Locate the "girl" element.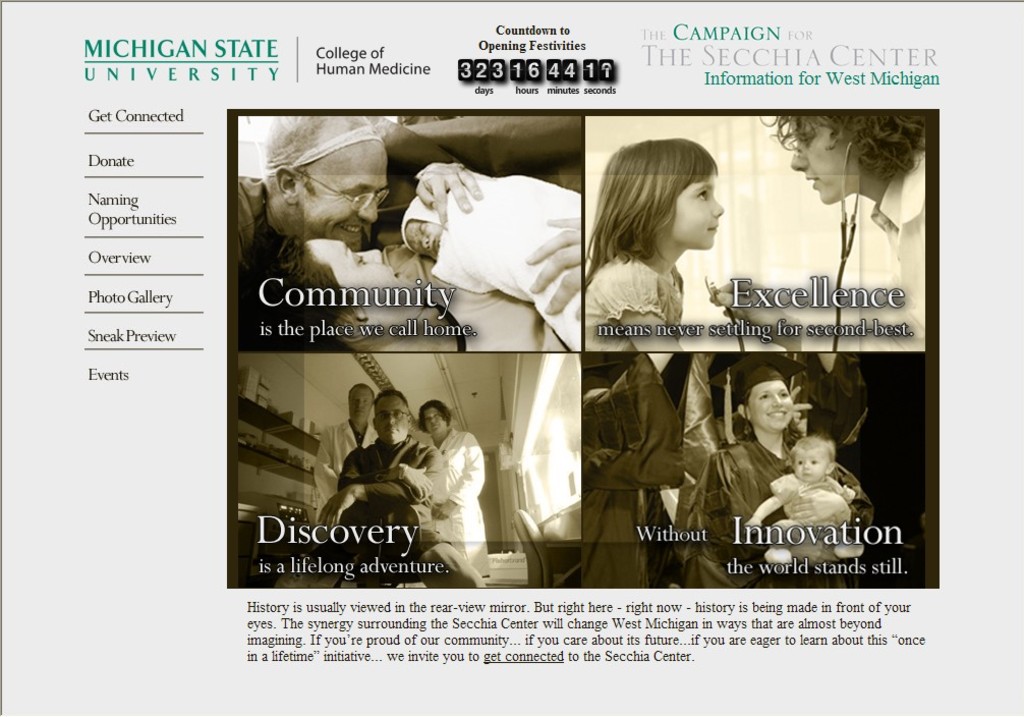
Element bbox: region(579, 136, 730, 350).
